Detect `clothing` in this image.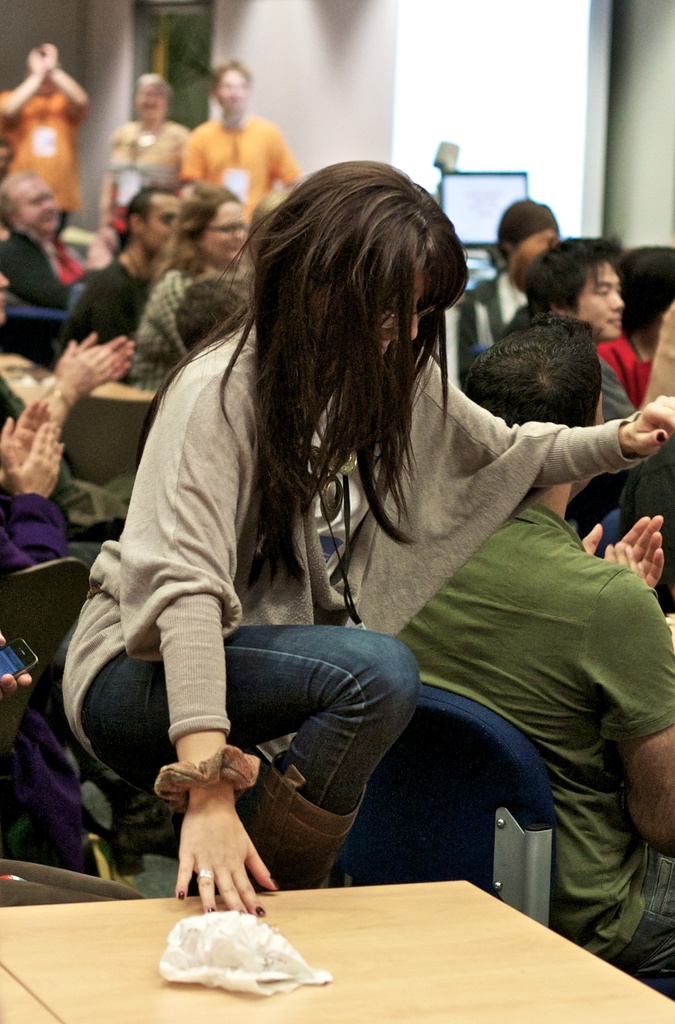
Detection: rect(0, 488, 103, 874).
